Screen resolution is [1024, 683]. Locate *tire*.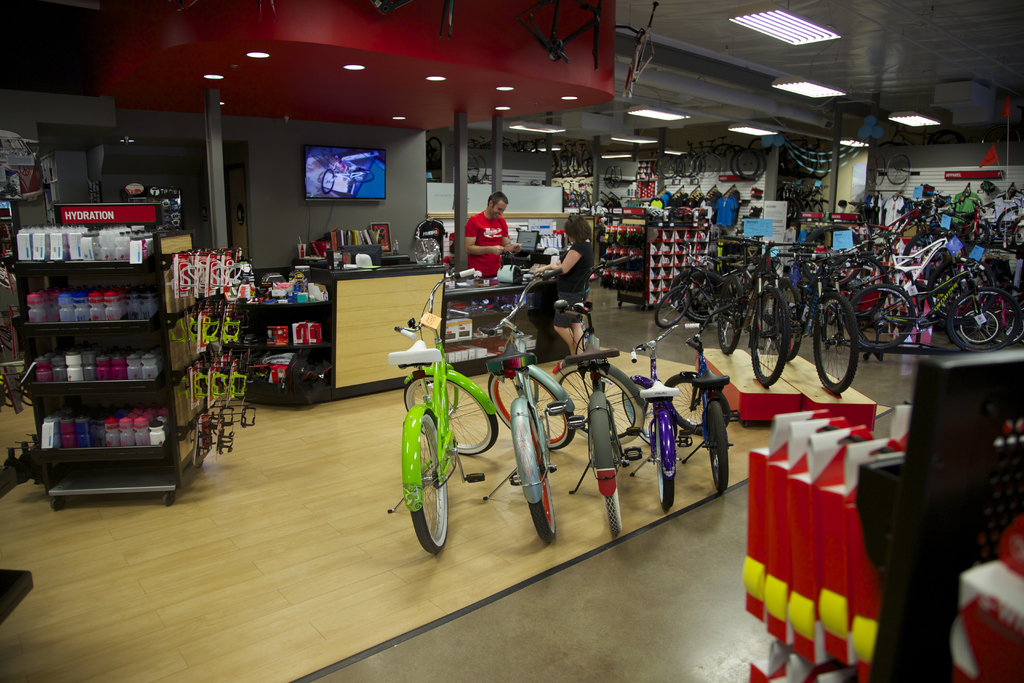
[554, 364, 644, 444].
